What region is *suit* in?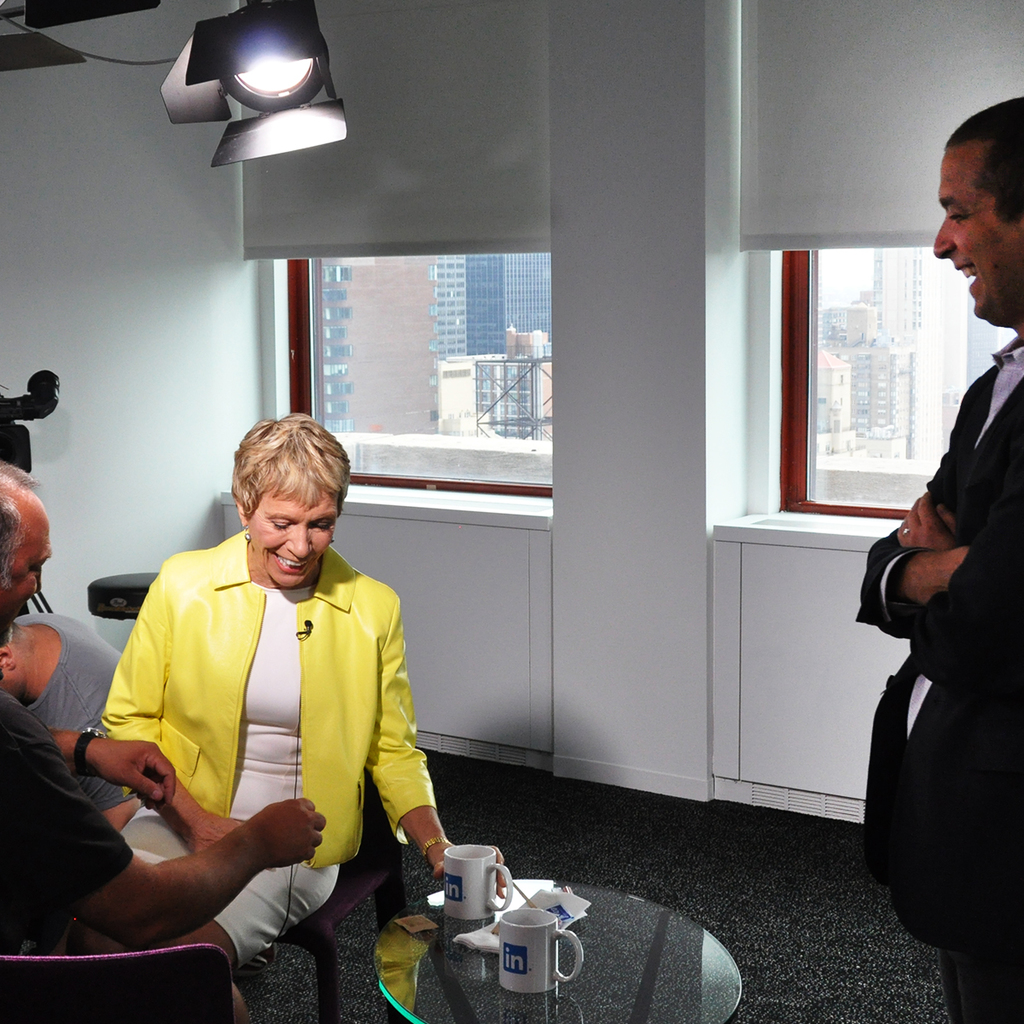
852, 329, 1021, 1023.
